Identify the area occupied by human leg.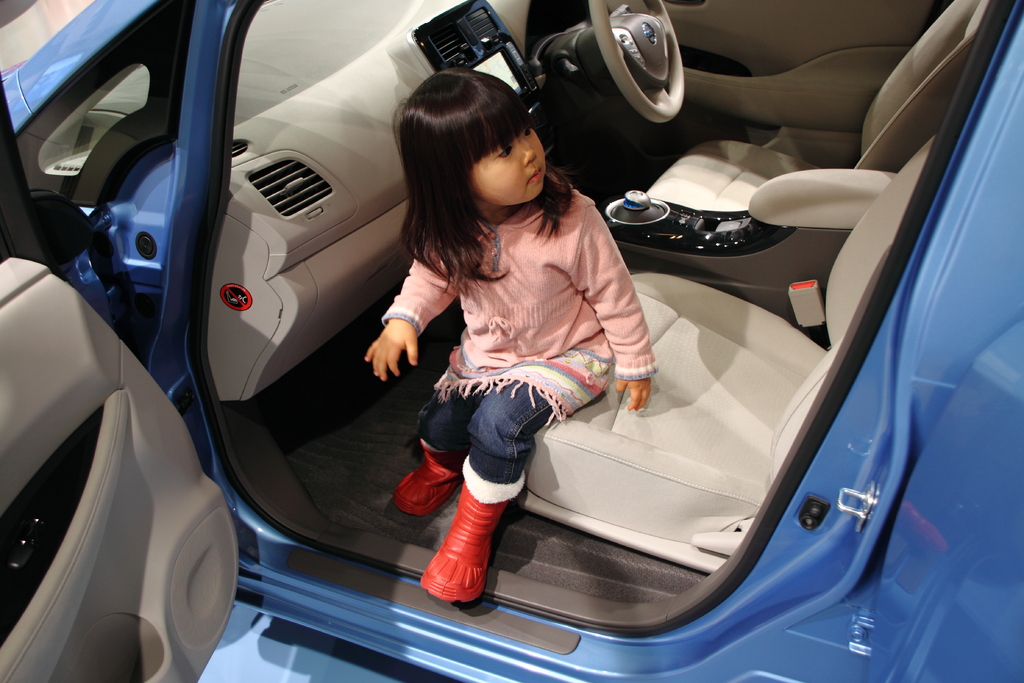
Area: l=397, t=344, r=502, b=518.
